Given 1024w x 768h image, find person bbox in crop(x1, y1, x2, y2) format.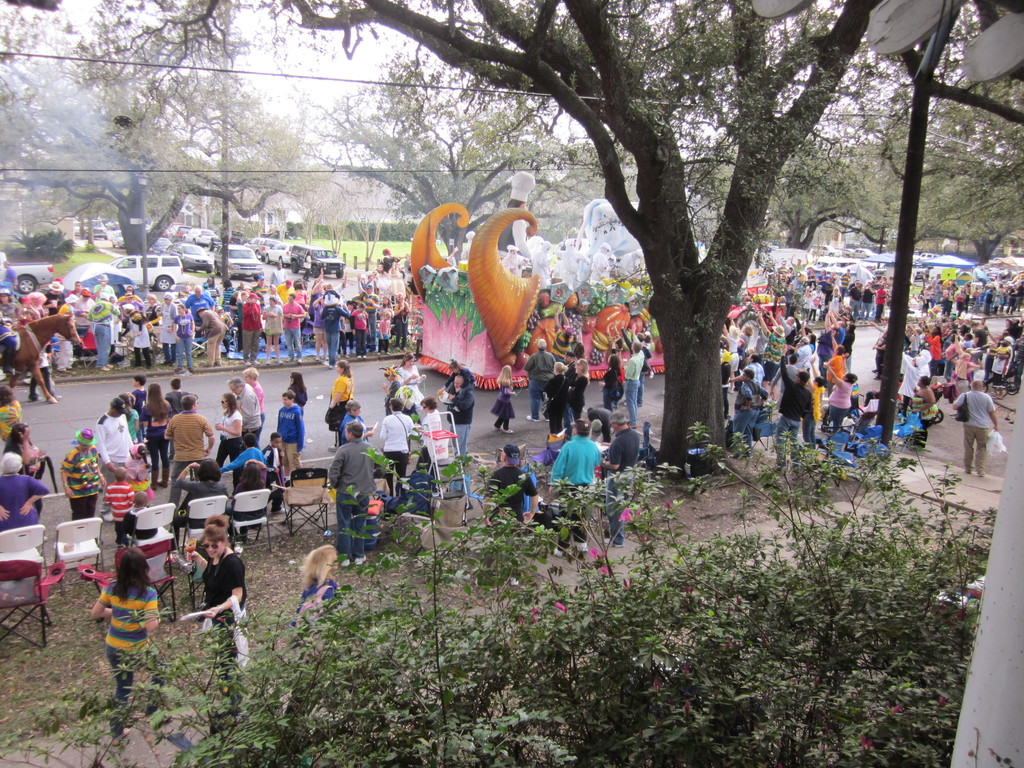
crop(179, 521, 232, 649).
